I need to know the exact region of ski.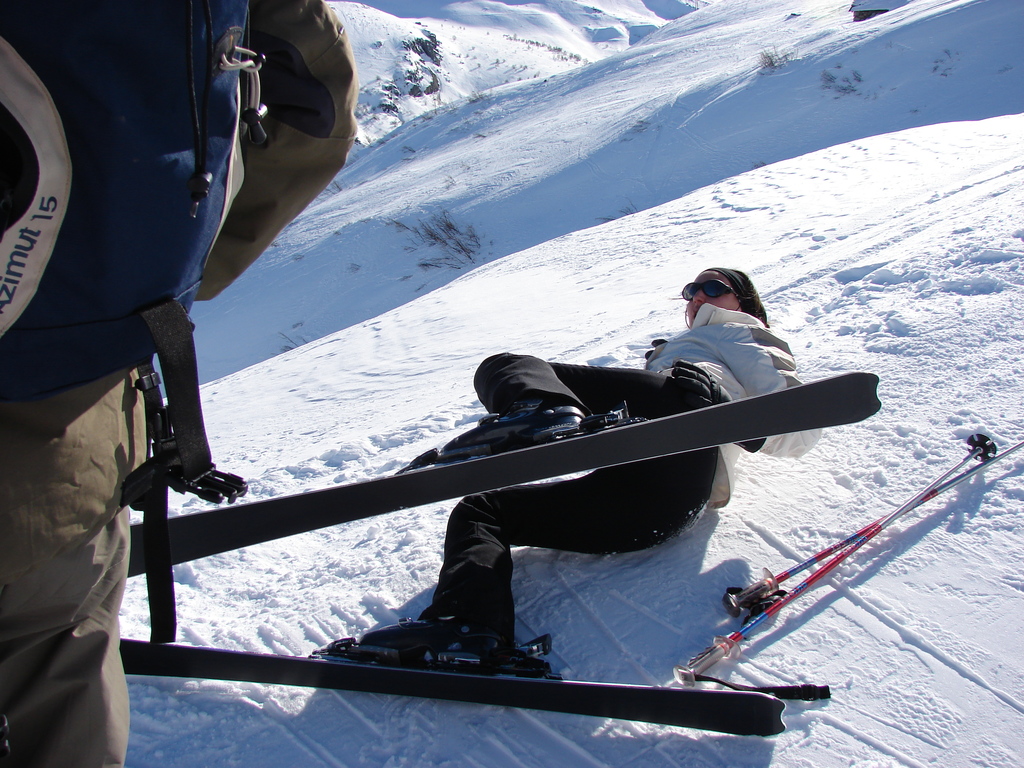
Region: bbox(91, 367, 890, 612).
